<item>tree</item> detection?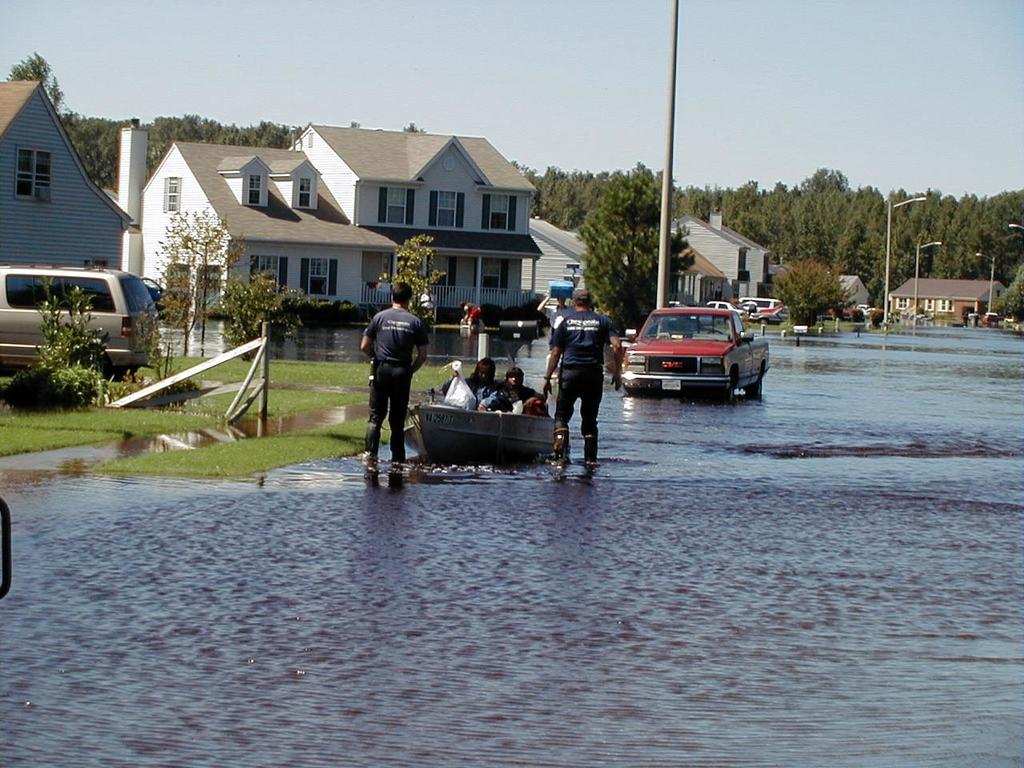
134, 236, 211, 354
